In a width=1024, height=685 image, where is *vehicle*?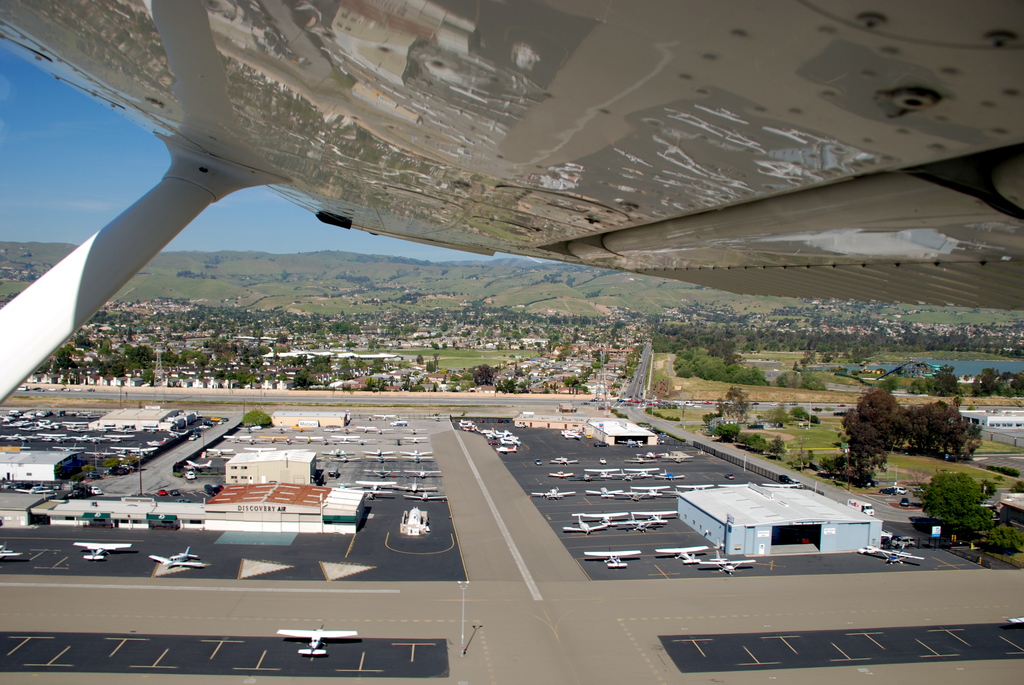
Rect(585, 546, 644, 569).
